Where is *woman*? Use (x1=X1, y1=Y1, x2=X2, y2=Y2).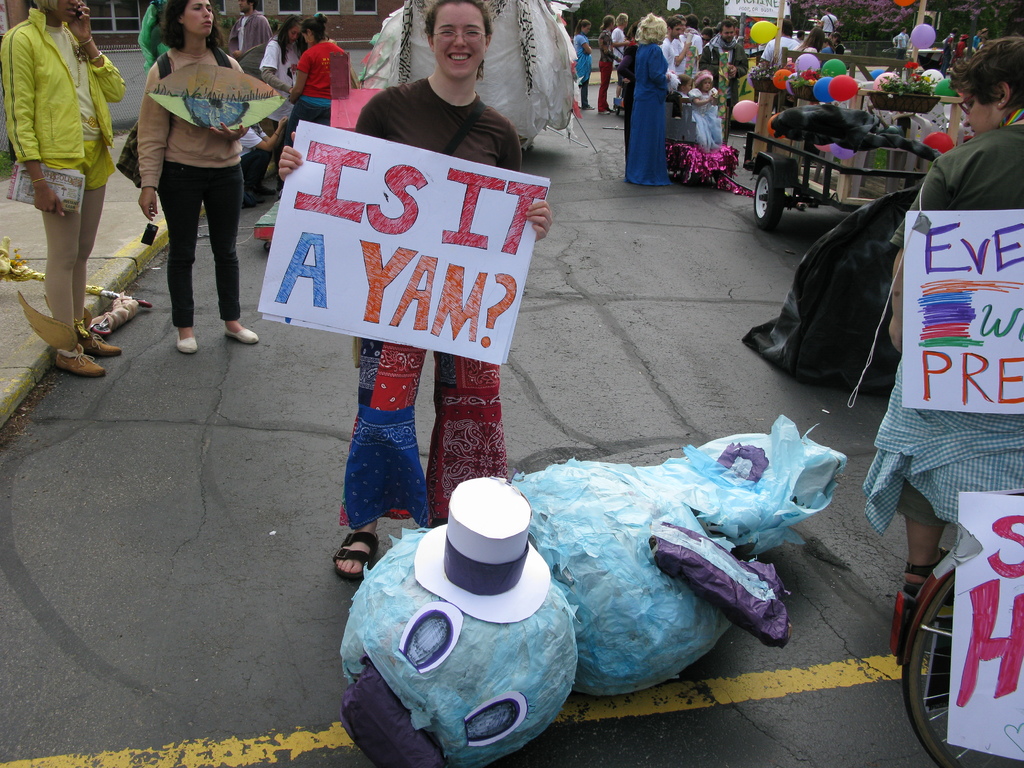
(x1=110, y1=10, x2=275, y2=364).
